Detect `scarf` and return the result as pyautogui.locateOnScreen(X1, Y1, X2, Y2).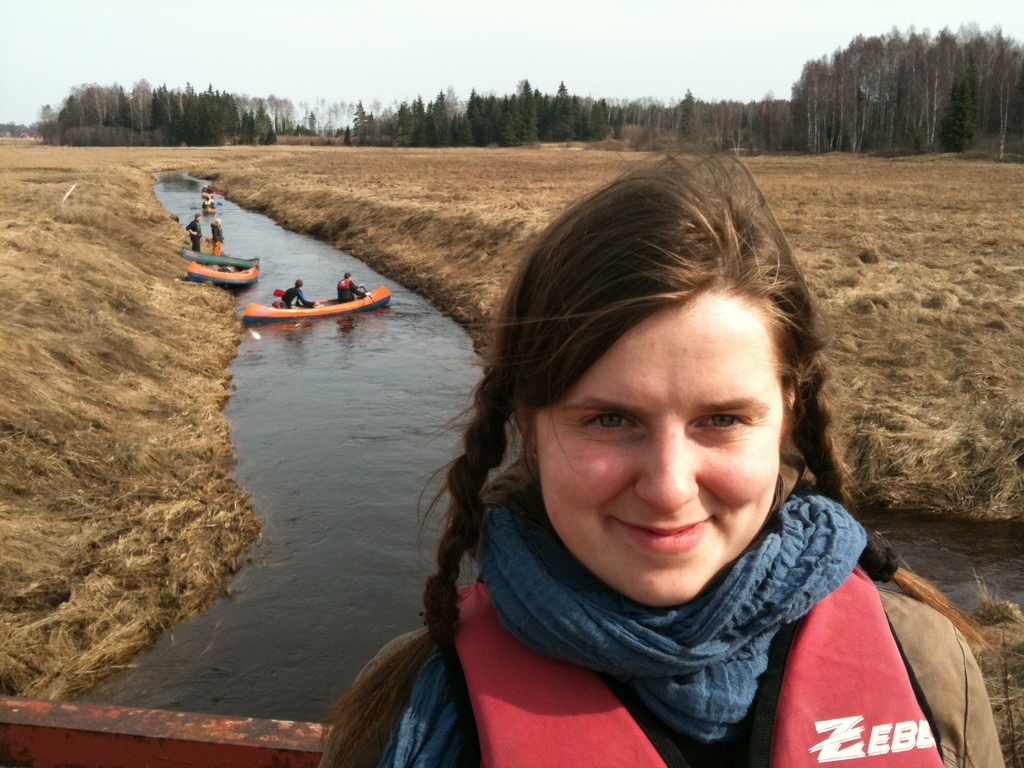
pyautogui.locateOnScreen(473, 467, 865, 746).
